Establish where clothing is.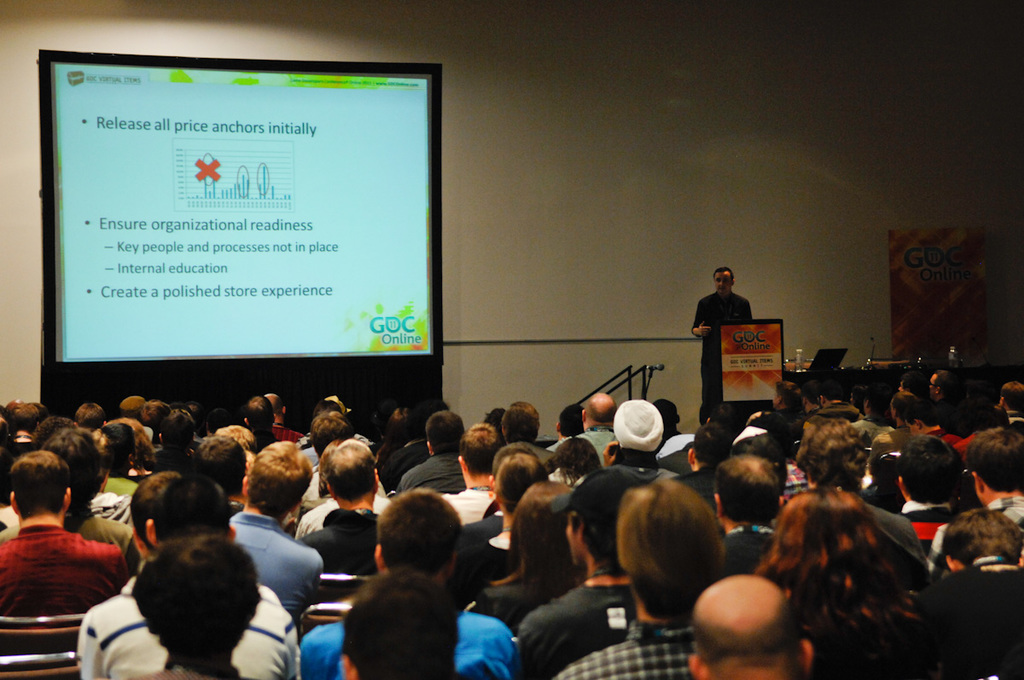
Established at l=275, t=419, r=299, b=440.
